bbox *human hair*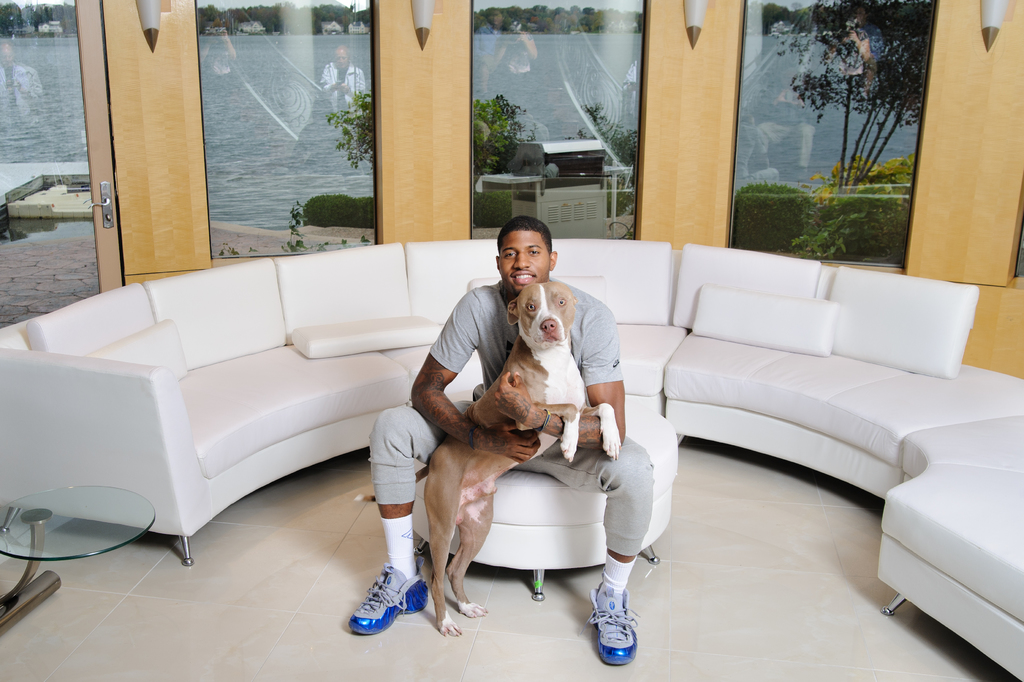
rect(499, 213, 562, 249)
